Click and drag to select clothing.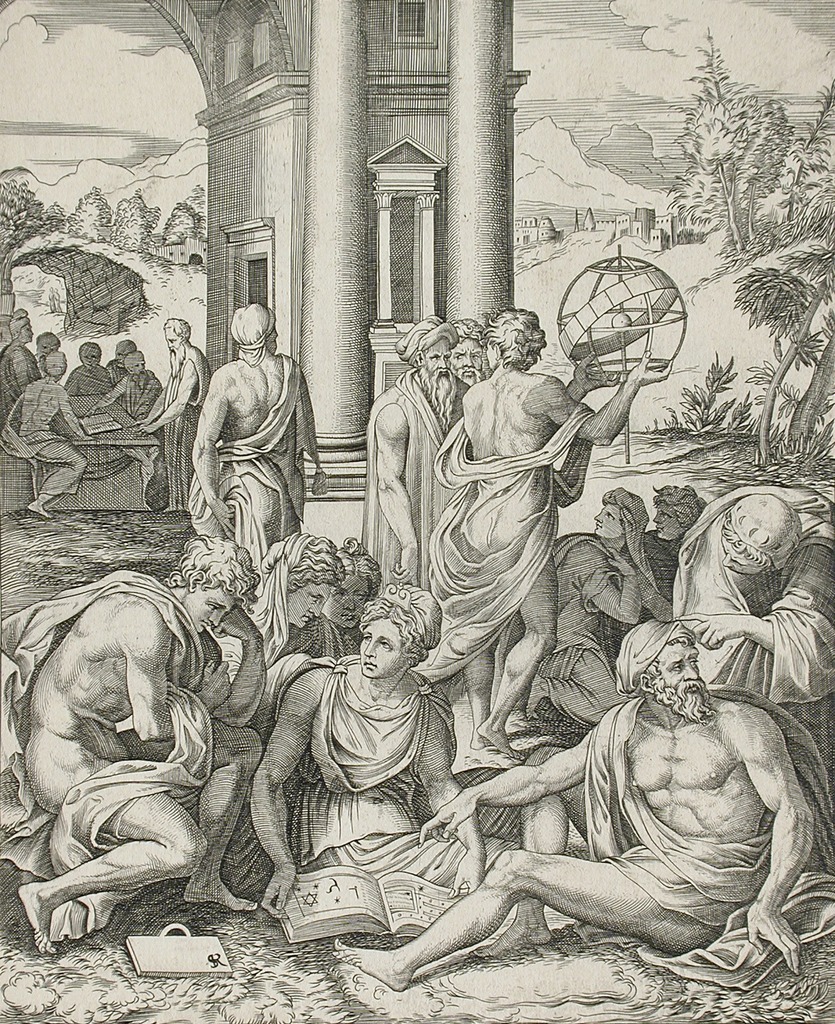
Selection: locate(166, 346, 210, 509).
